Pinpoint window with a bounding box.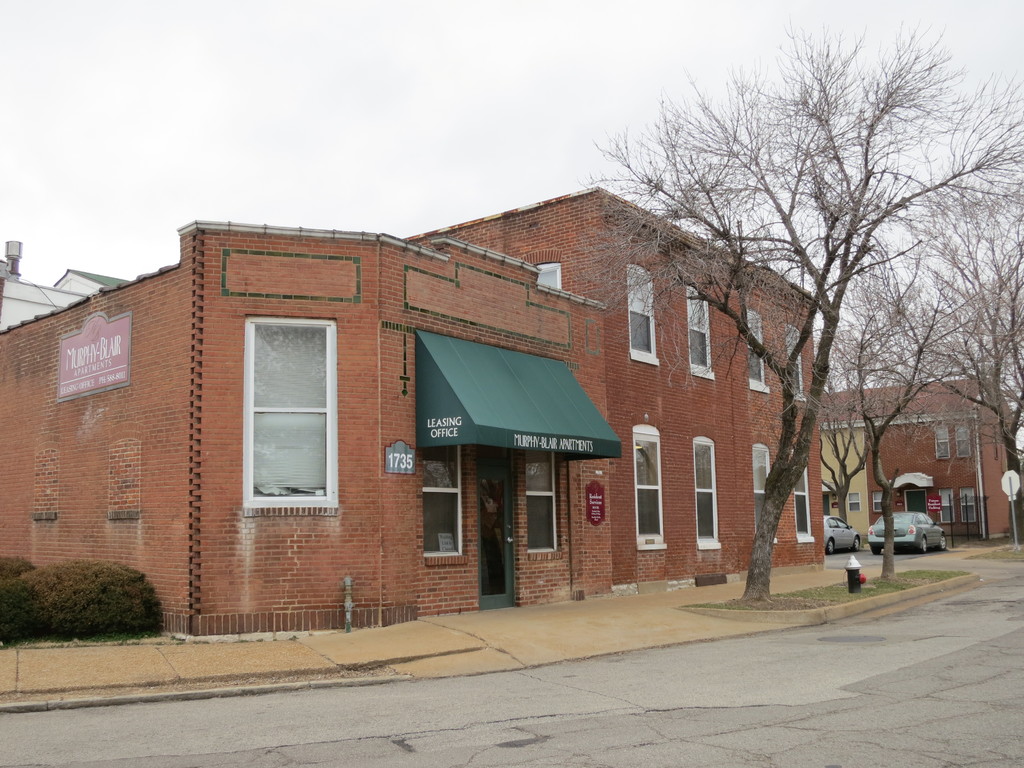
rect(628, 420, 668, 553).
